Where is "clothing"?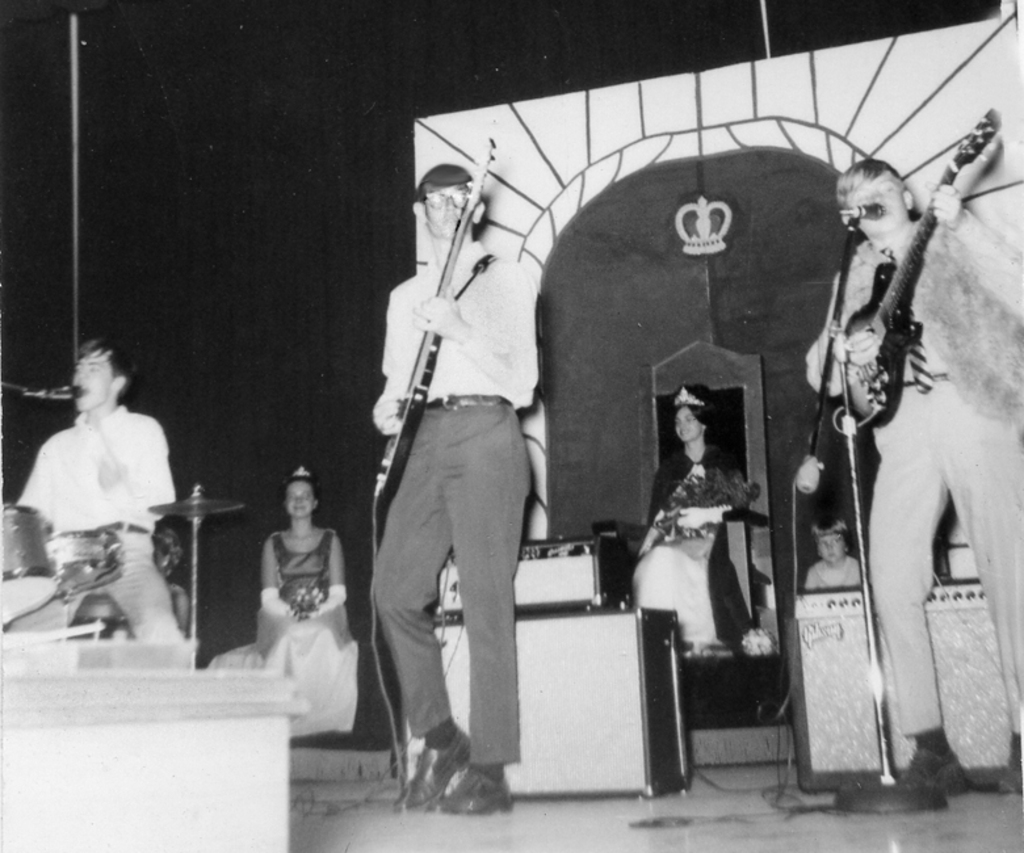
box=[13, 394, 185, 638].
